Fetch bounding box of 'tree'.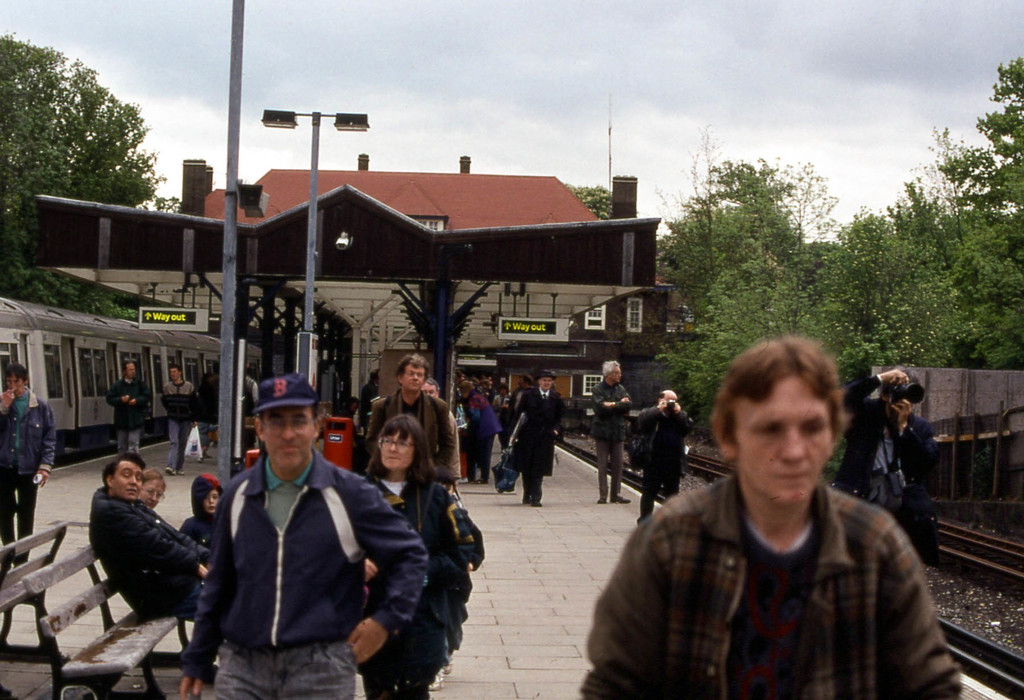
Bbox: {"left": 0, "top": 29, "right": 186, "bottom": 326}.
